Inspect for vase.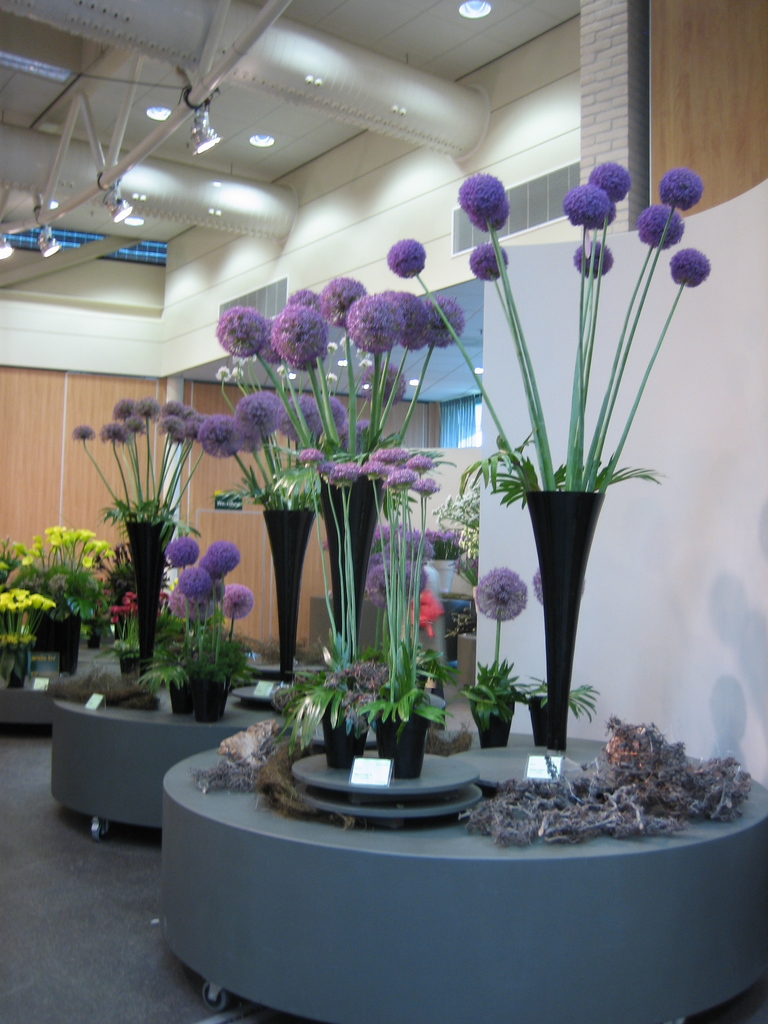
Inspection: select_region(392, 709, 429, 777).
